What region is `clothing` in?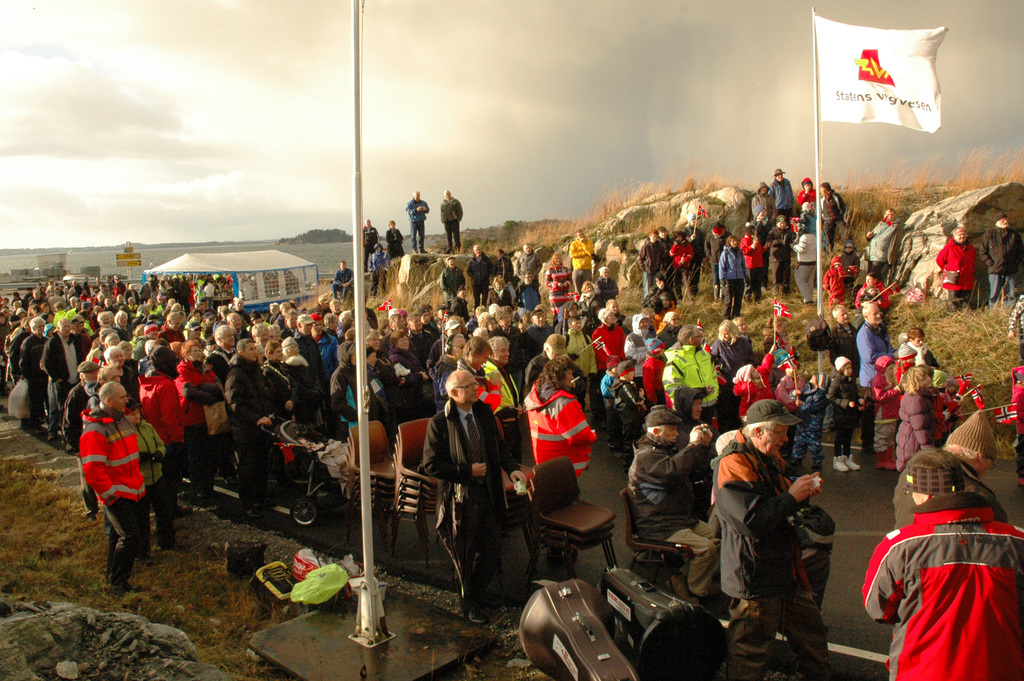
420,325,446,336.
